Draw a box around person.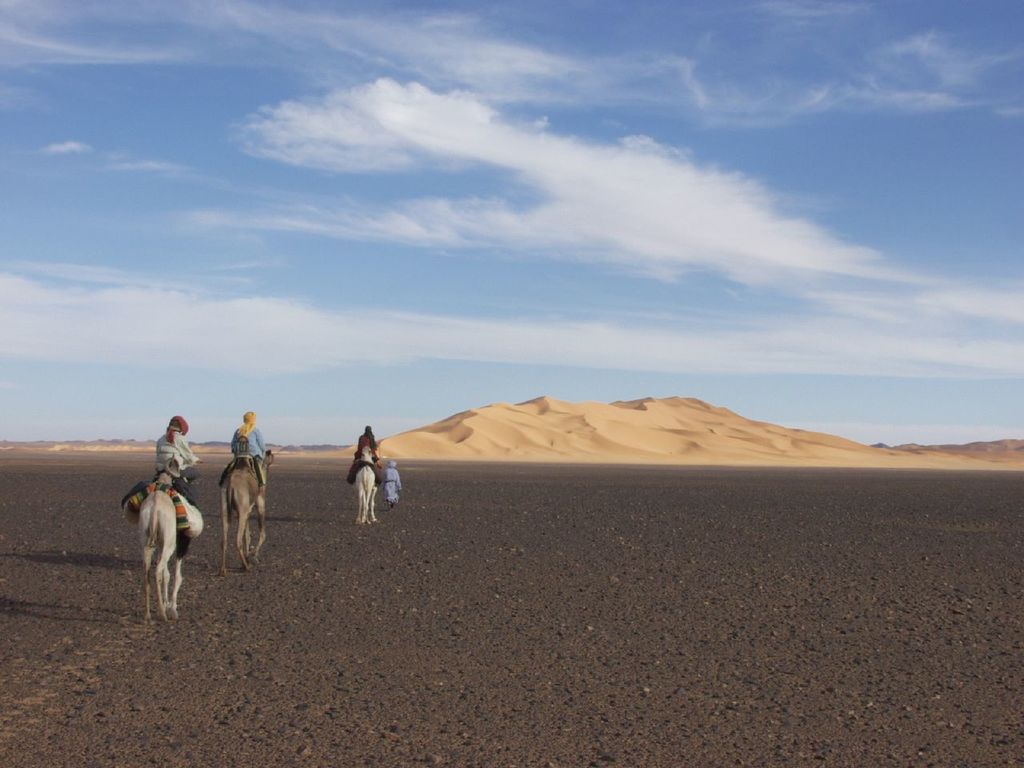
detection(234, 412, 268, 498).
